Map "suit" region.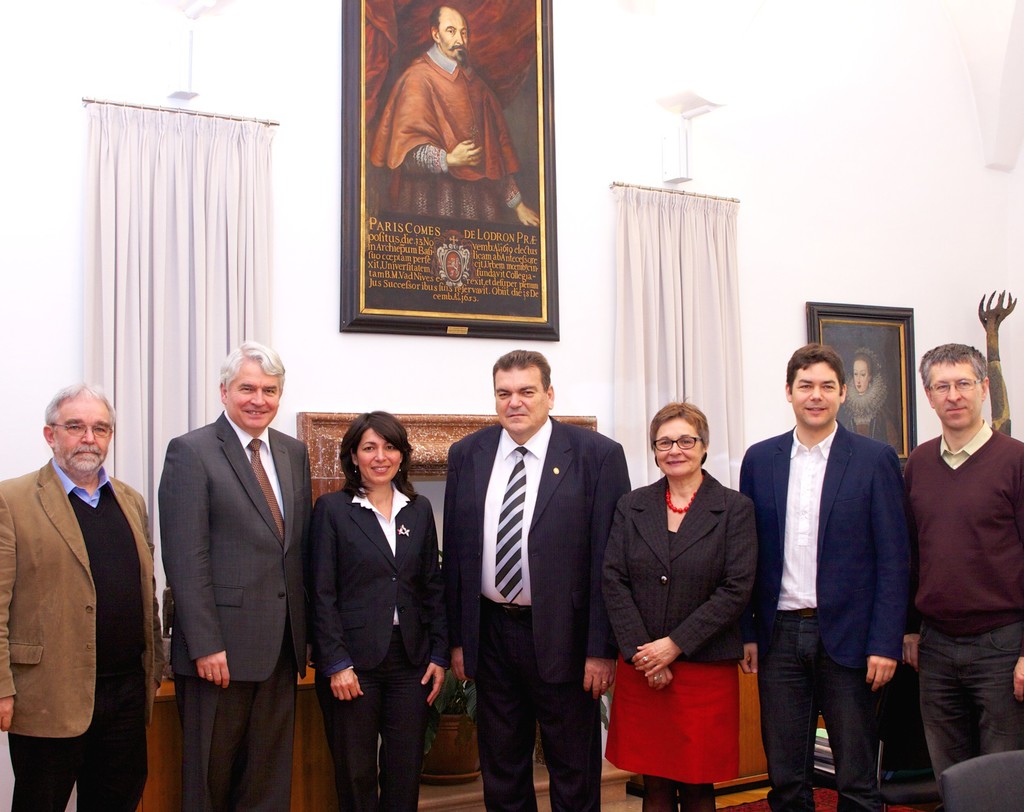
Mapped to (0,459,165,811).
